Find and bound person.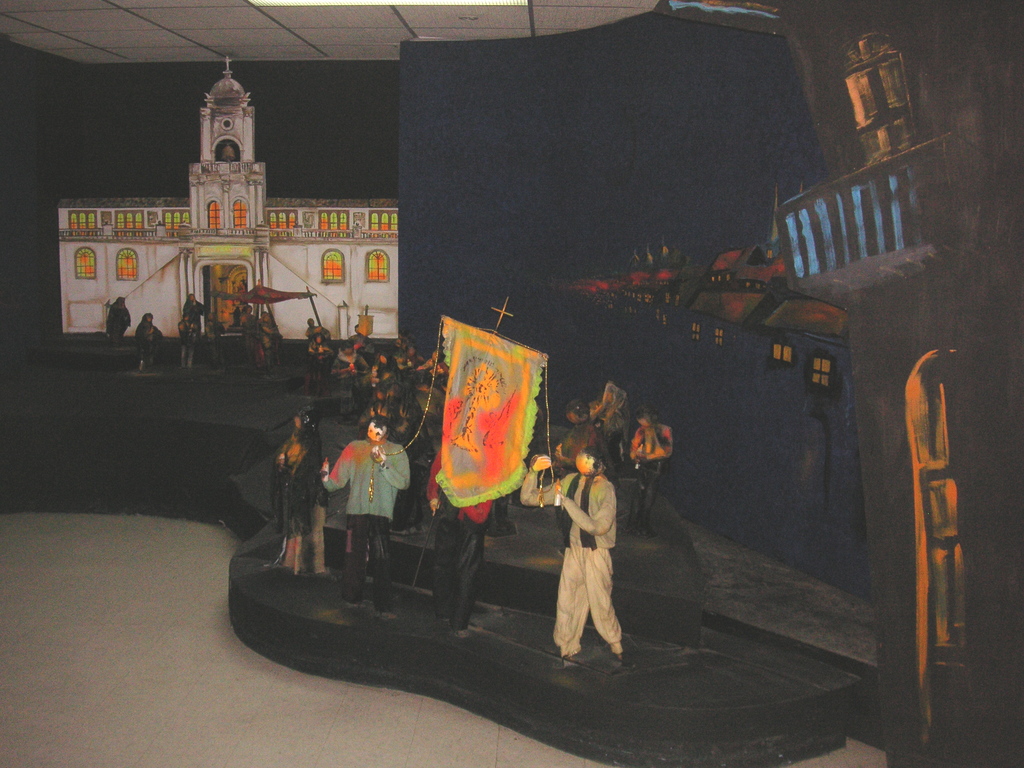
Bound: <box>515,438,636,663</box>.
